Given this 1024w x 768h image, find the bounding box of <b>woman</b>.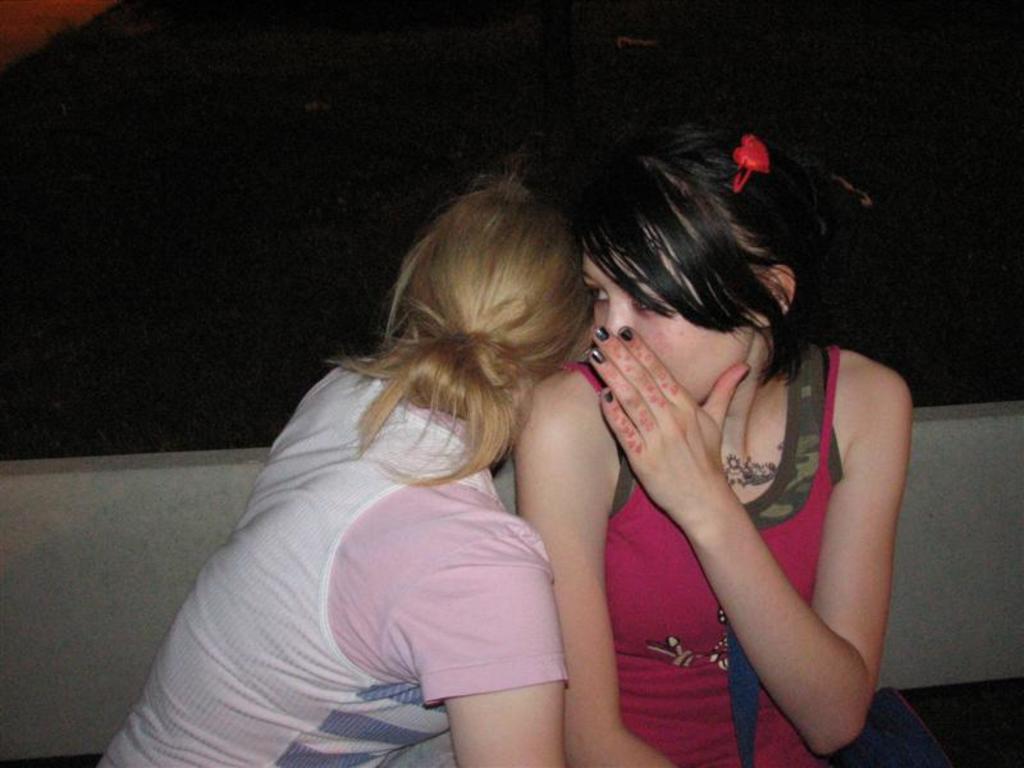
x1=476 y1=111 x2=910 y2=767.
